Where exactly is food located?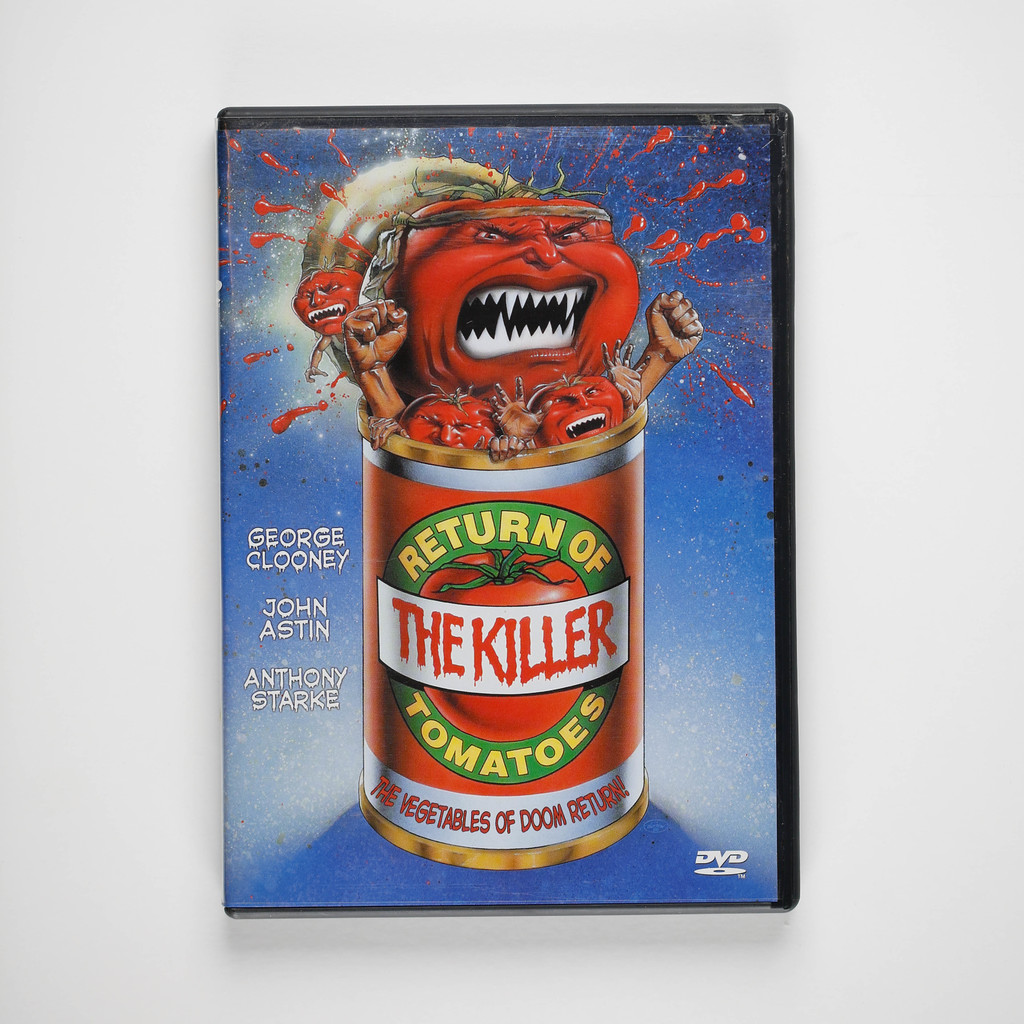
Its bounding box is (419,543,589,745).
